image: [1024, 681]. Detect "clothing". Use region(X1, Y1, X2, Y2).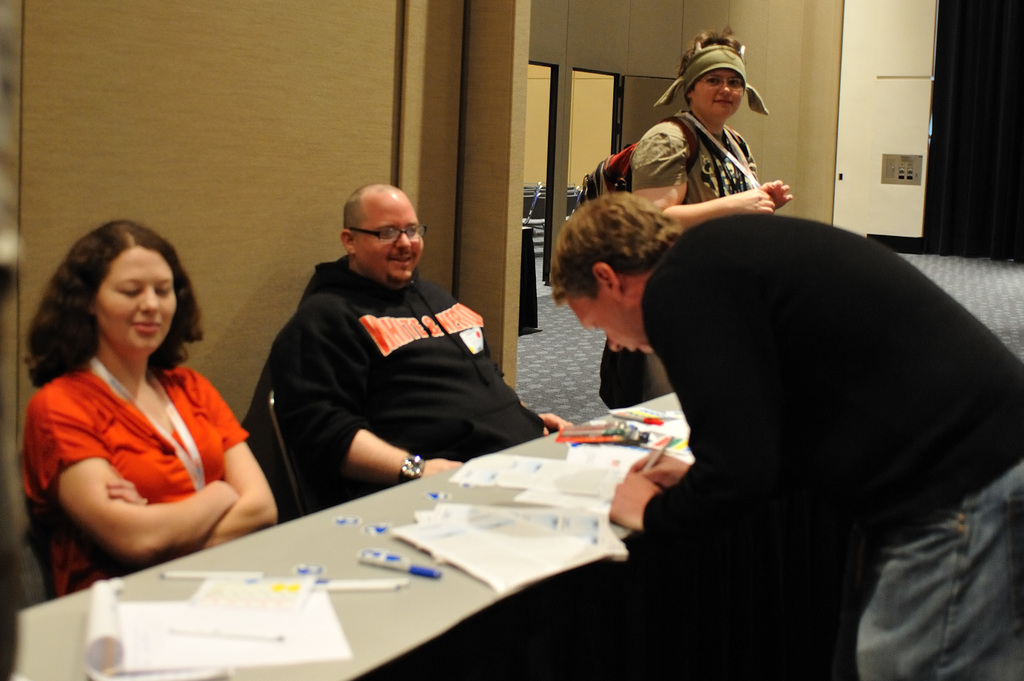
region(31, 331, 251, 564).
